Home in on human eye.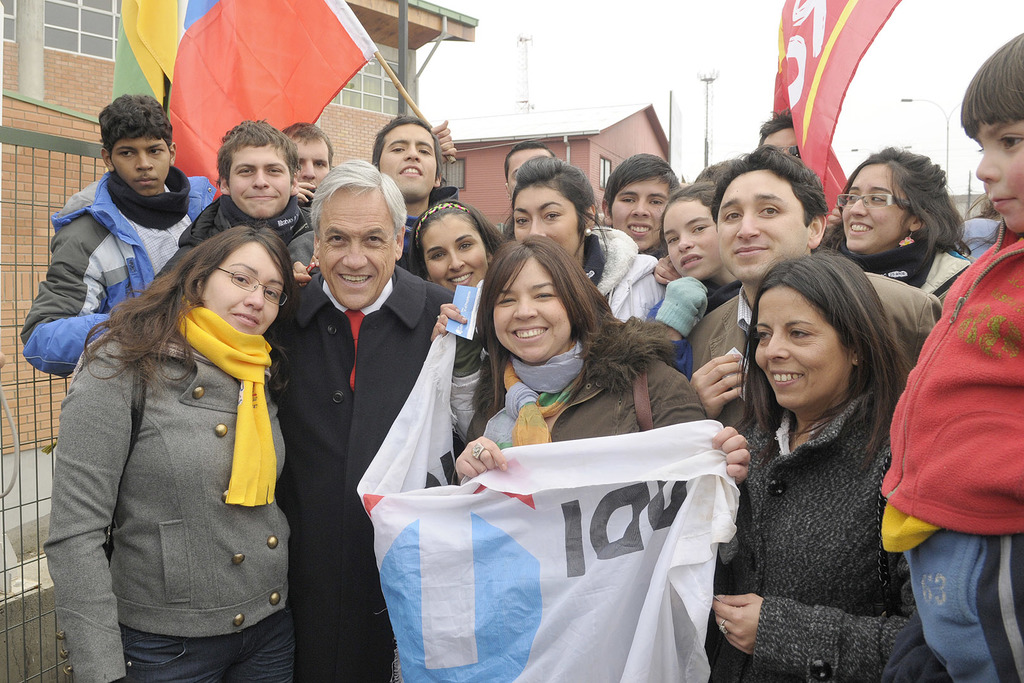
Homed in at locate(543, 210, 560, 222).
